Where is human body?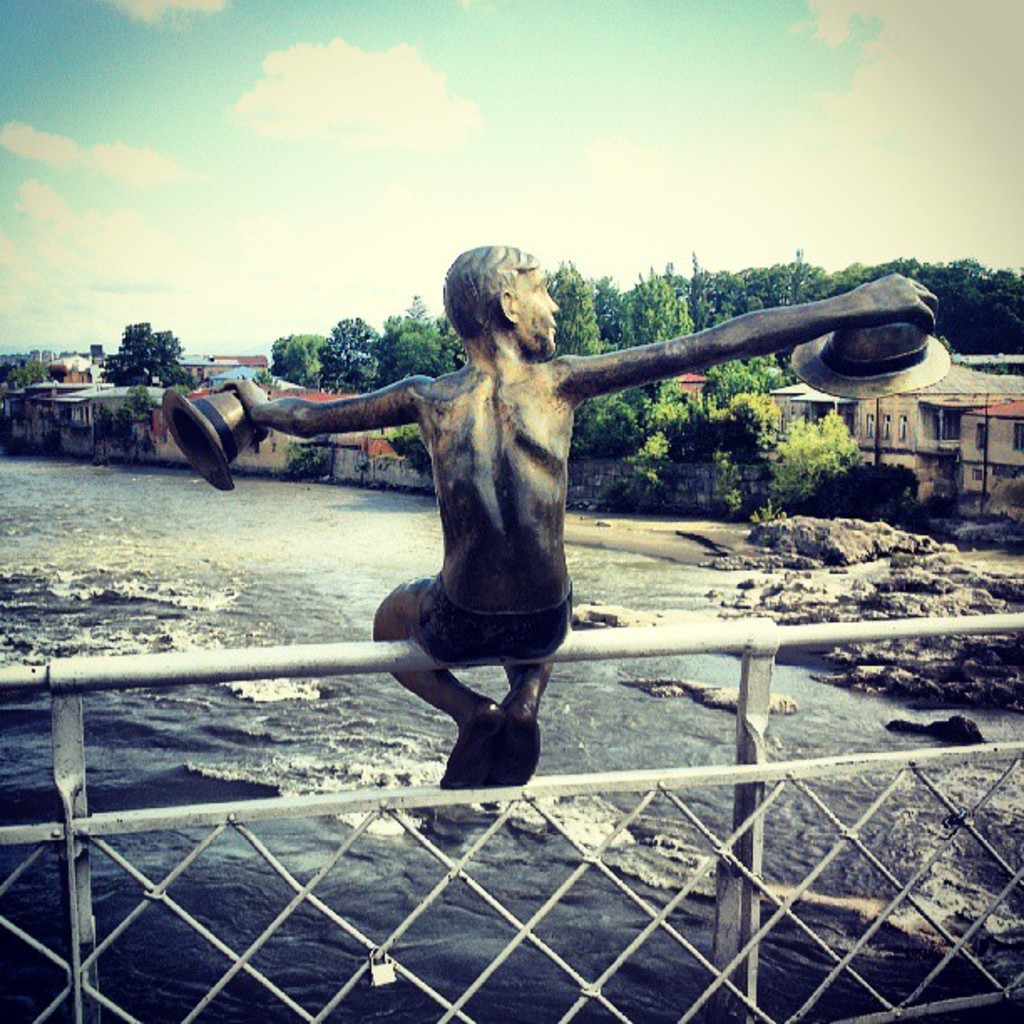
<box>218,259,862,775</box>.
